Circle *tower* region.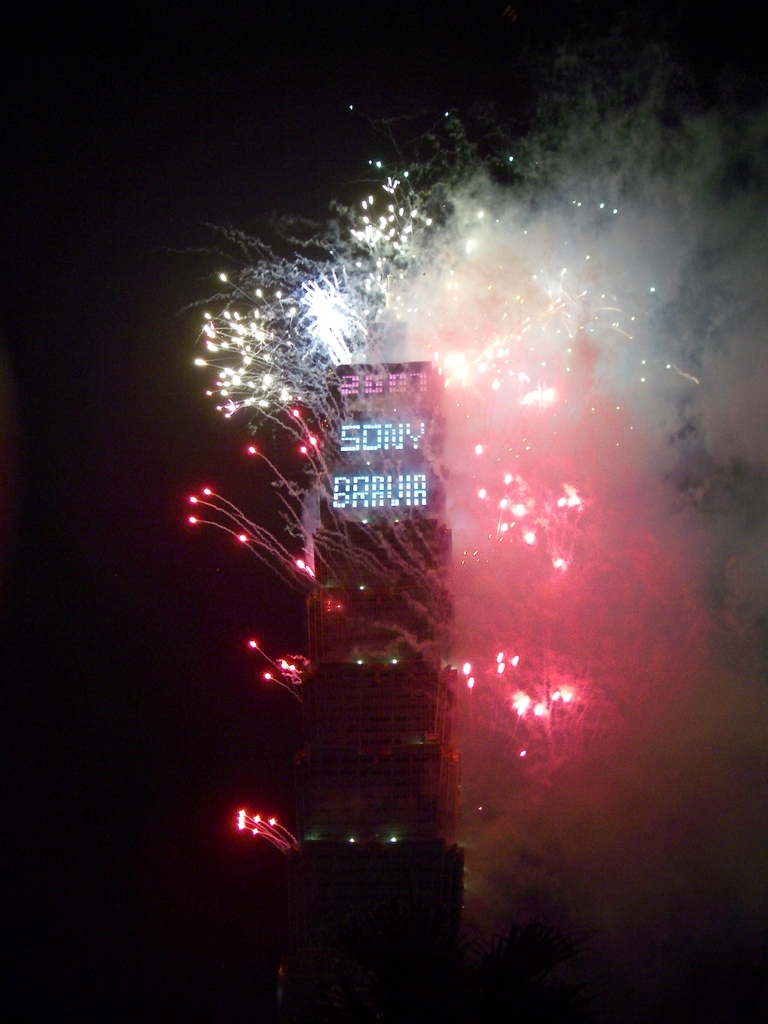
Region: {"left": 296, "top": 298, "right": 463, "bottom": 1023}.
